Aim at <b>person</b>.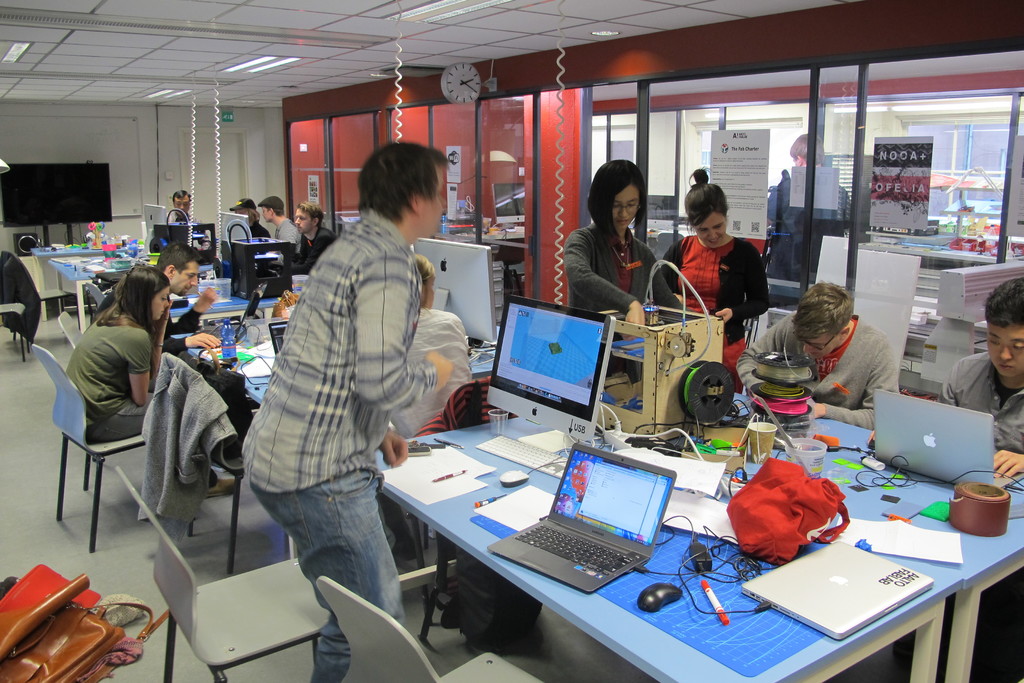
Aimed at Rect(265, 199, 300, 255).
